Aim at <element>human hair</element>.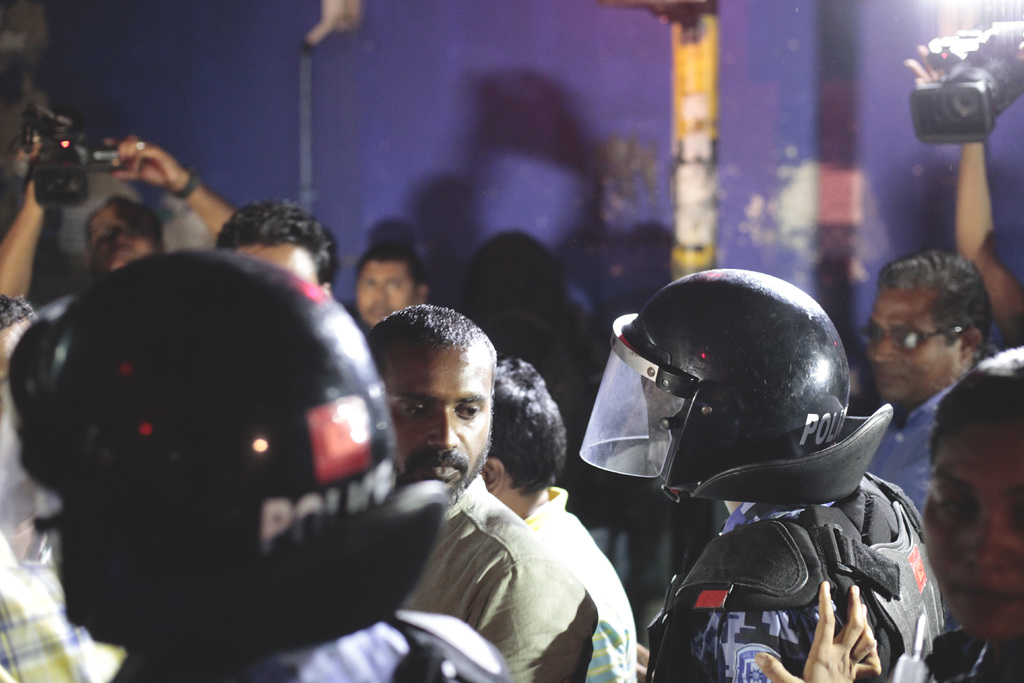
Aimed at bbox=(212, 193, 333, 288).
